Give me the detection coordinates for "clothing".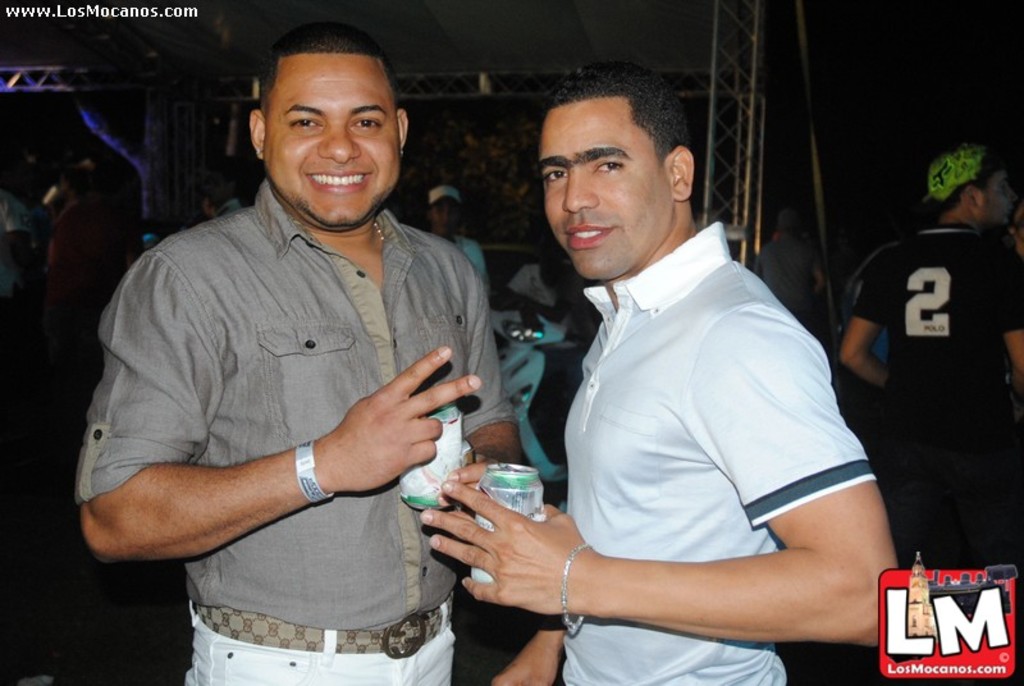
region(509, 188, 891, 663).
